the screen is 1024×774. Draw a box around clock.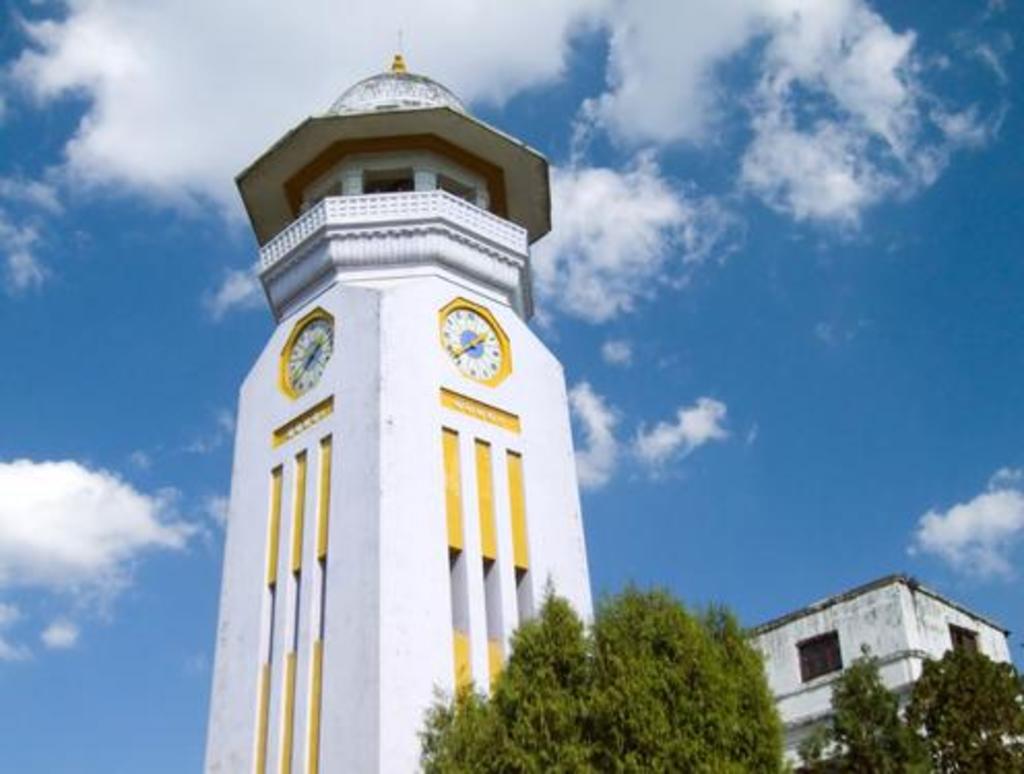
bbox=[285, 314, 337, 392].
